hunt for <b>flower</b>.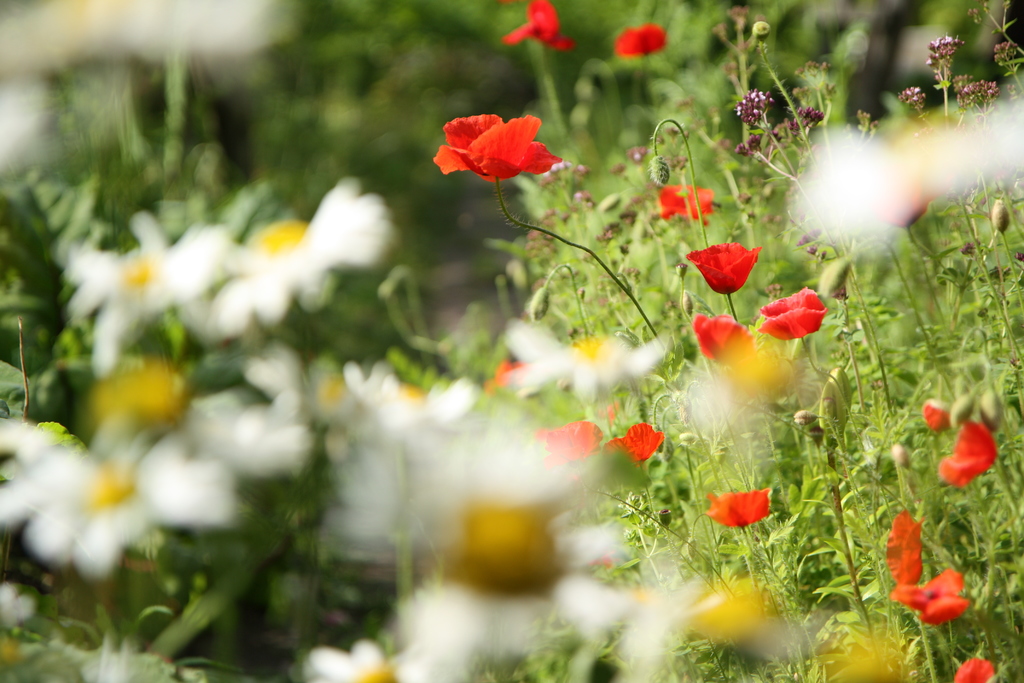
Hunted down at 424 108 571 184.
